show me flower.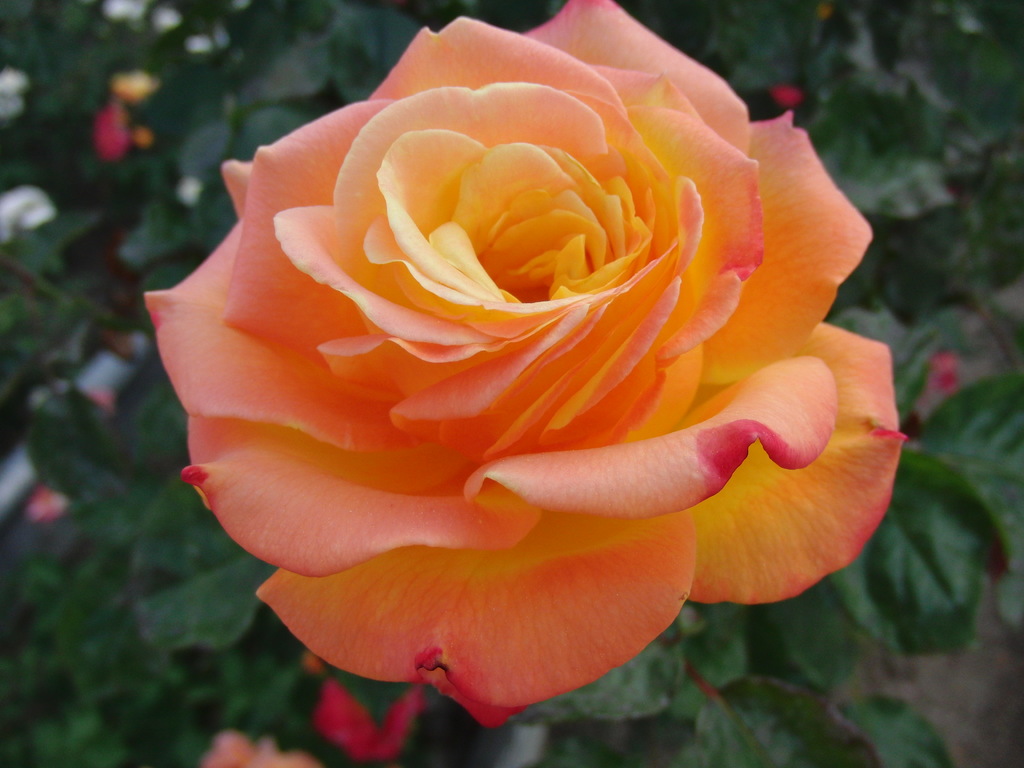
flower is here: (left=203, top=730, right=316, bottom=767).
